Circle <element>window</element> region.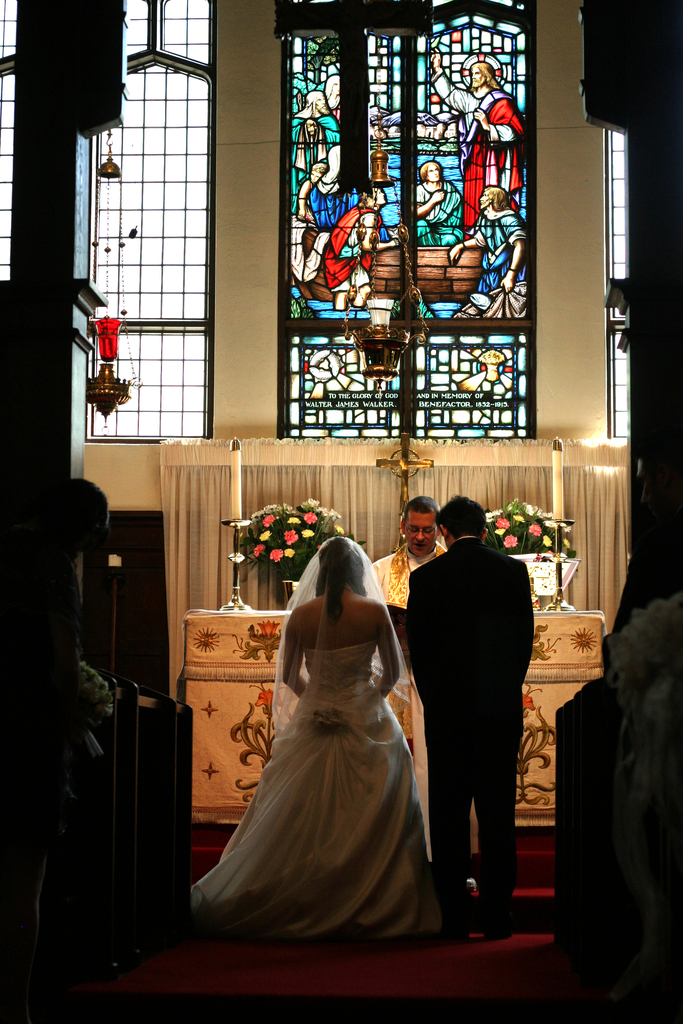
Region: Rect(282, 23, 552, 505).
